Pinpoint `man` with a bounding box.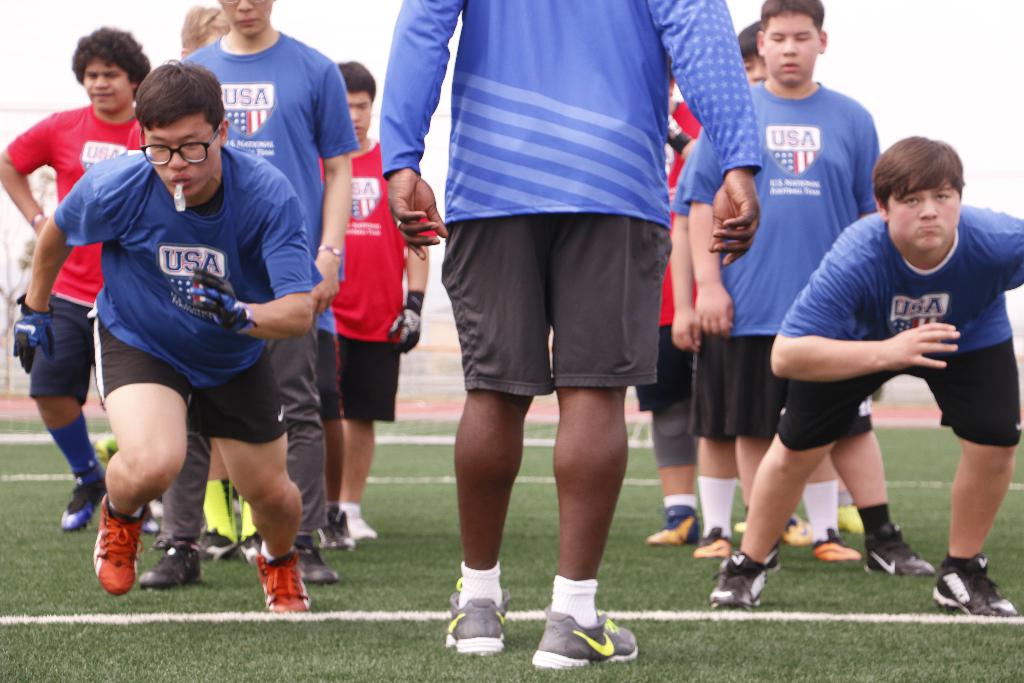
pyautogui.locateOnScreen(701, 134, 1023, 612).
